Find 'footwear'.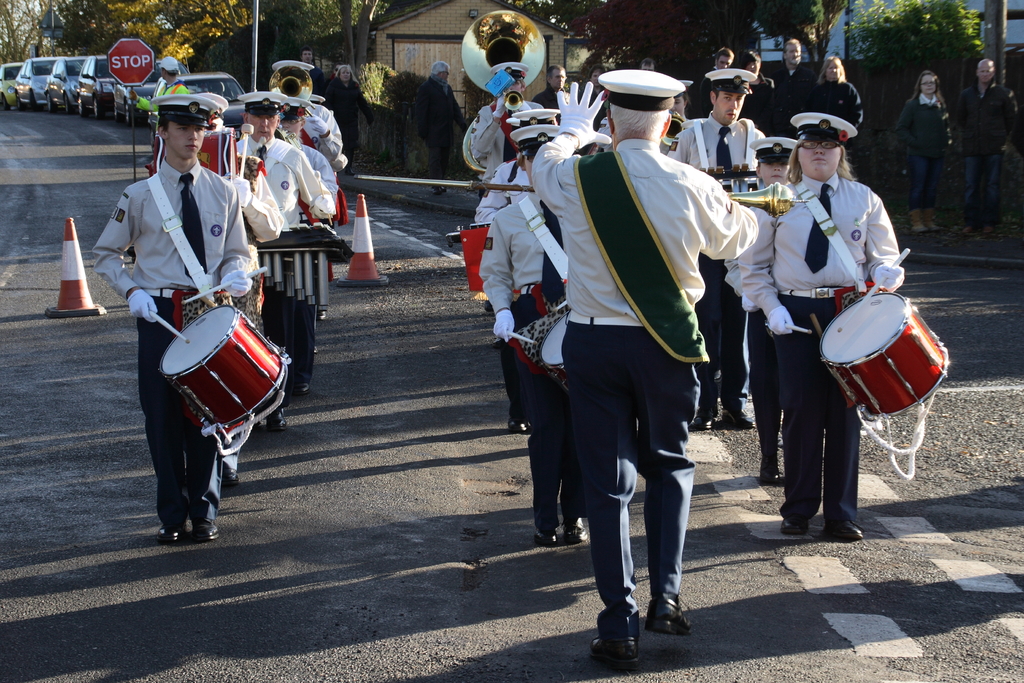
select_region(511, 415, 530, 434).
